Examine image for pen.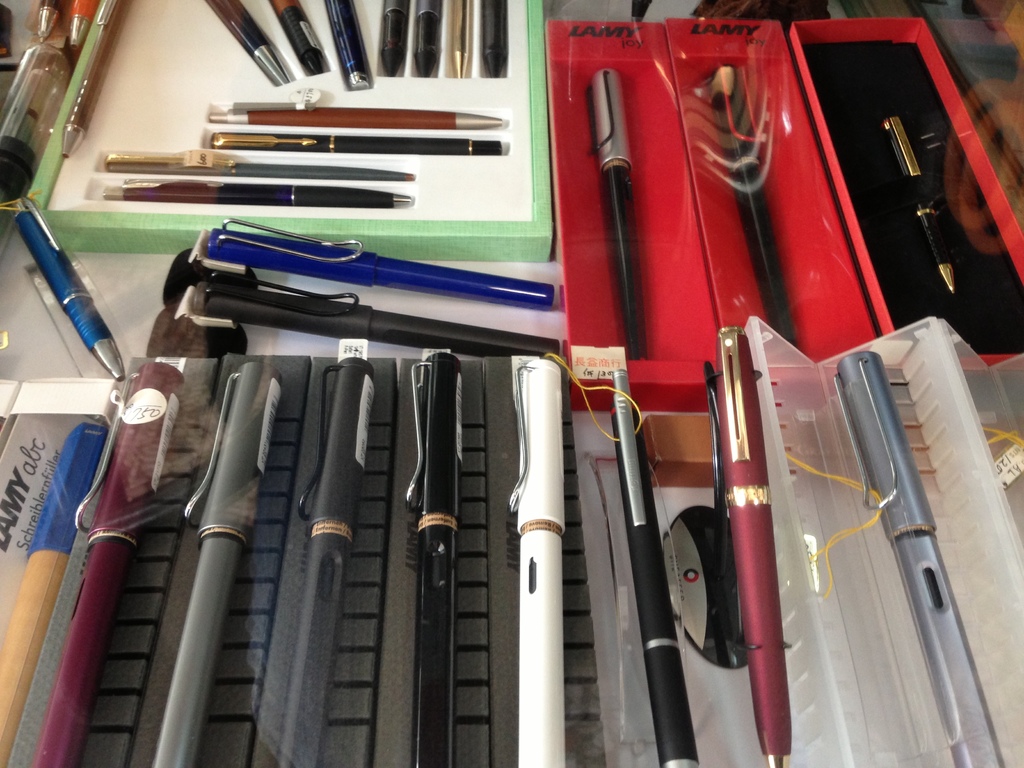
Examination result: [left=392, top=349, right=467, bottom=767].
